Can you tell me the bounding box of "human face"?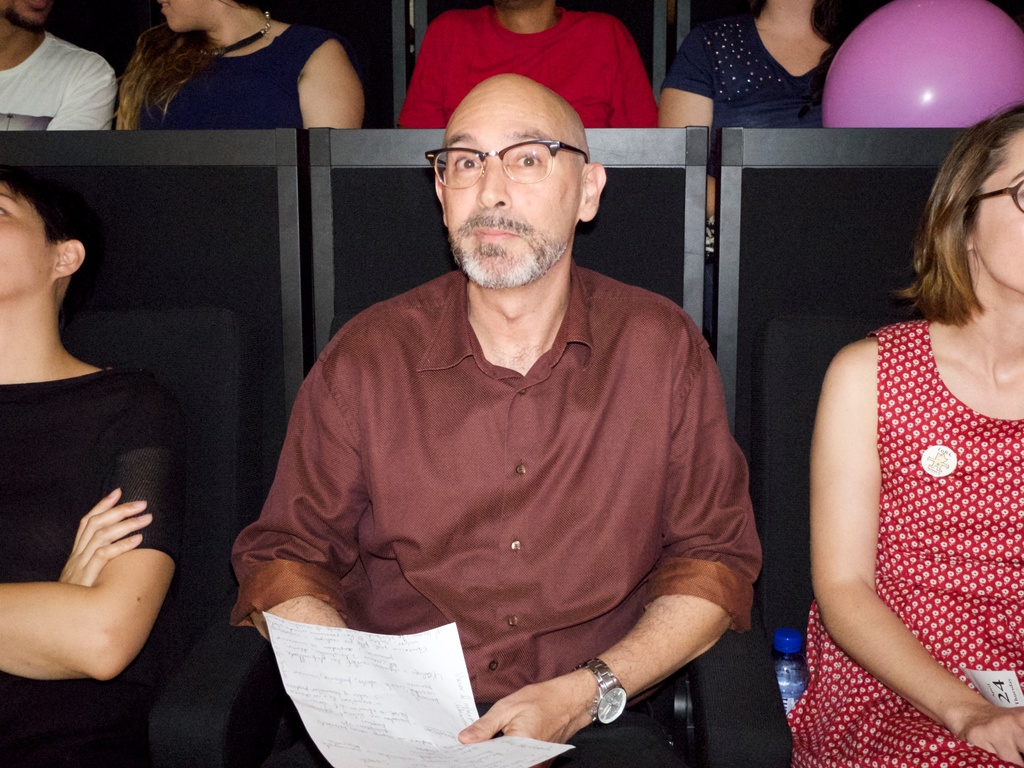
pyautogui.locateOnScreen(159, 0, 218, 35).
